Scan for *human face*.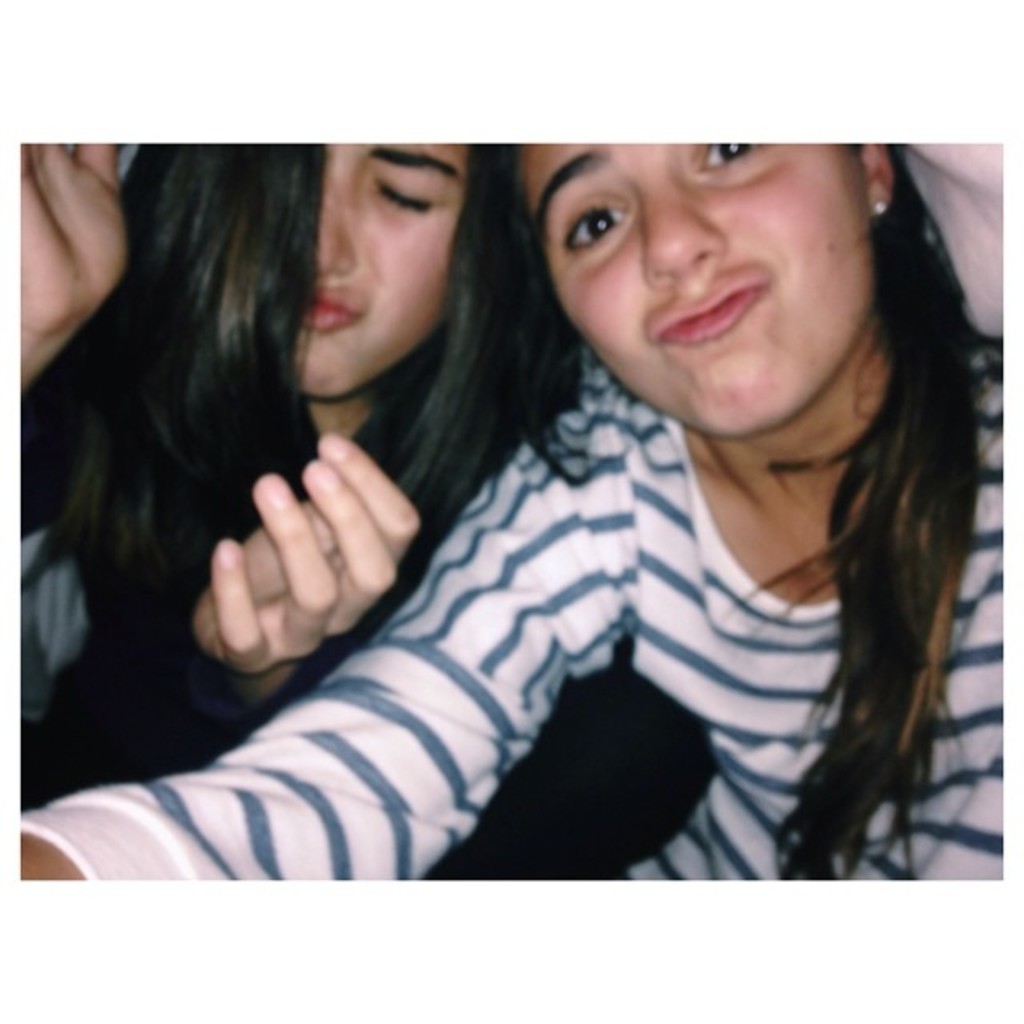
Scan result: box(523, 144, 877, 438).
